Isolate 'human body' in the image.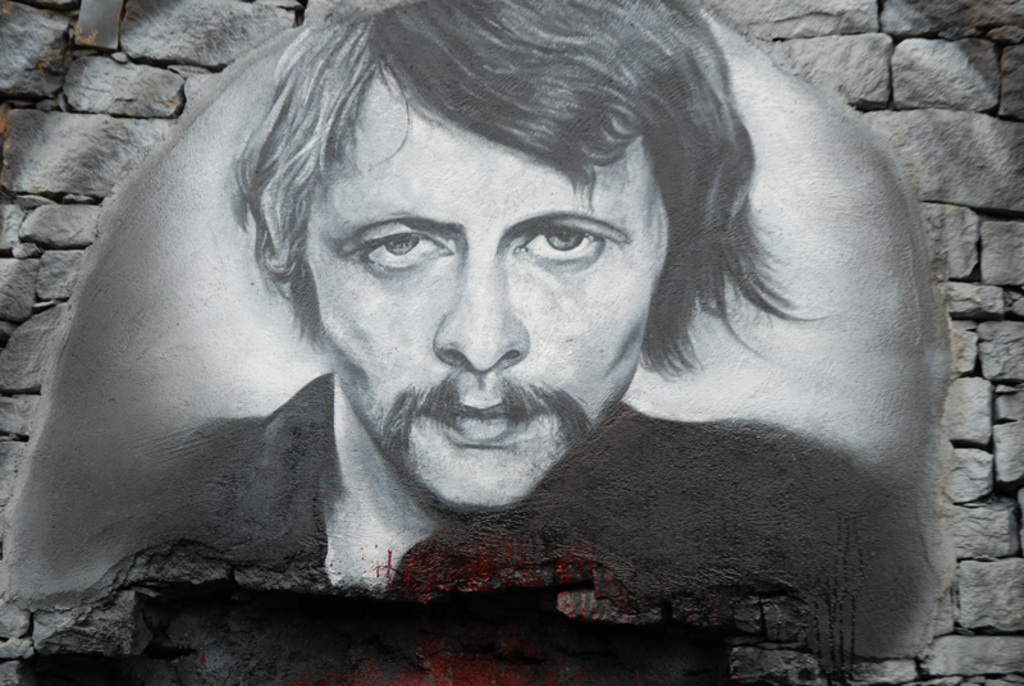
Isolated region: locate(146, 0, 872, 599).
